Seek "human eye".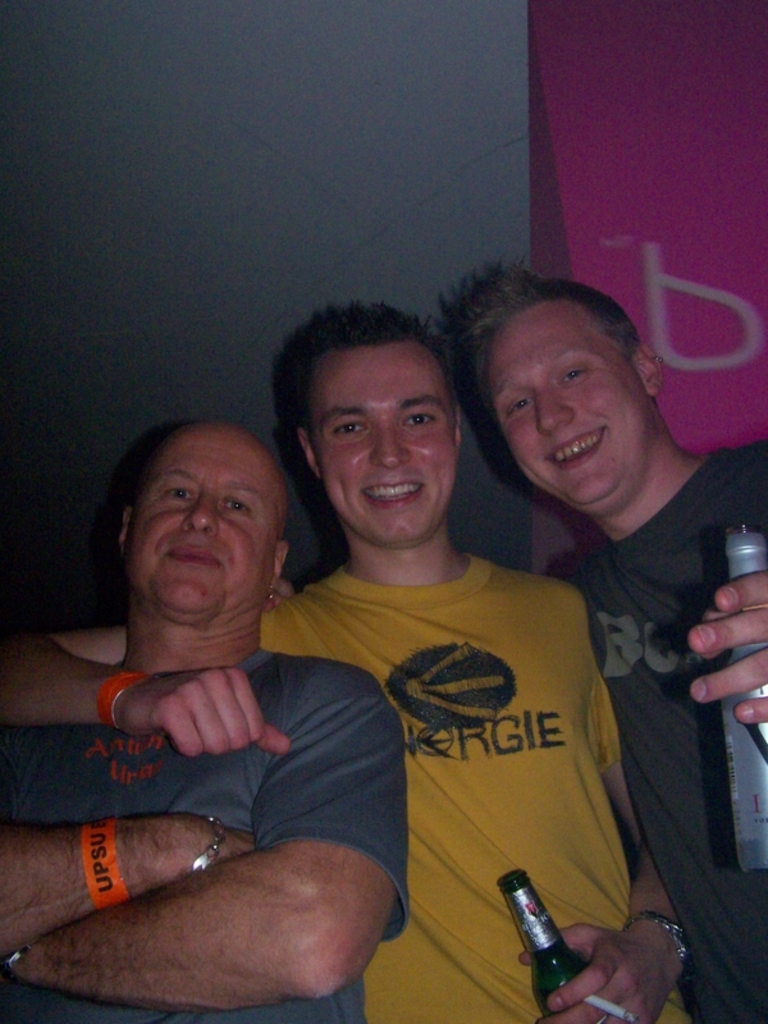
161/484/201/504.
